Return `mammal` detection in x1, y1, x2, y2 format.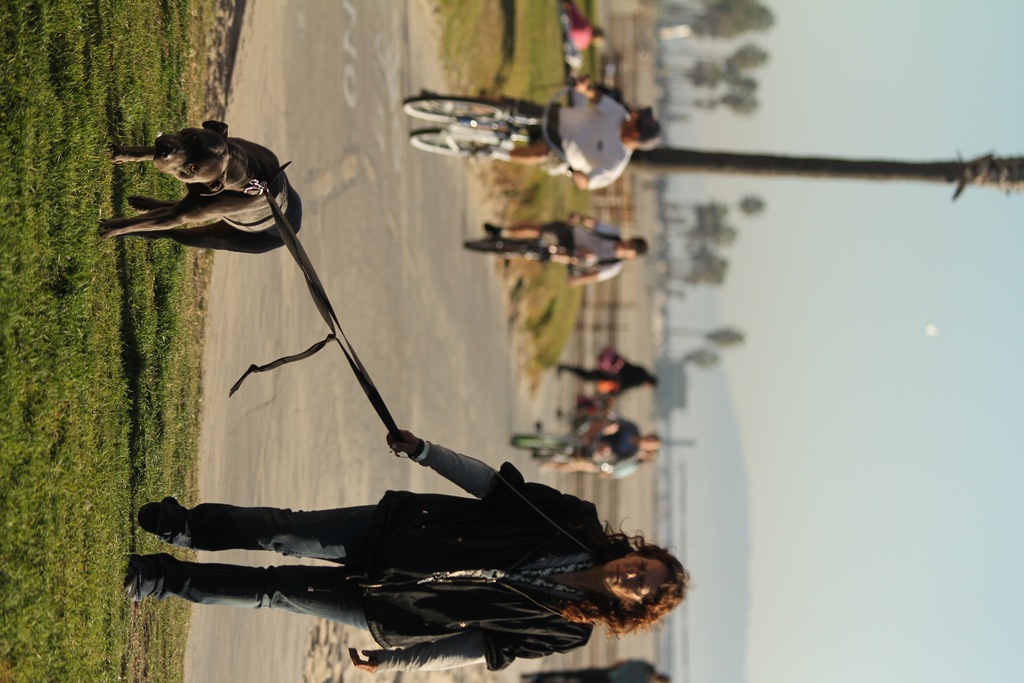
488, 205, 648, 281.
